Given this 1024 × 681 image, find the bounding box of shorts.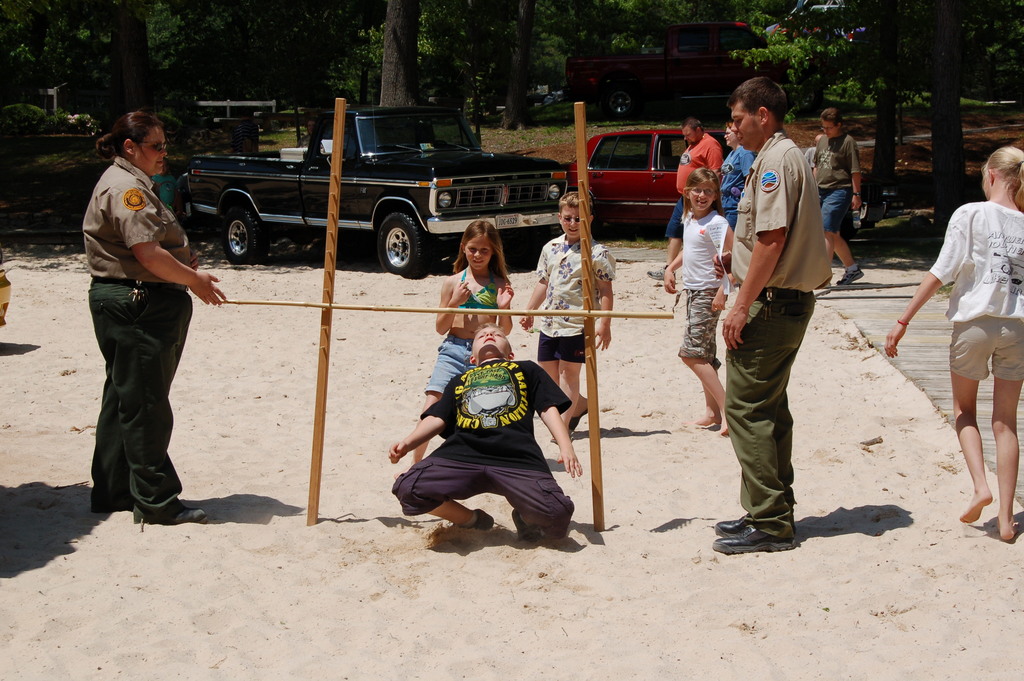
[left=536, top=336, right=586, bottom=365].
